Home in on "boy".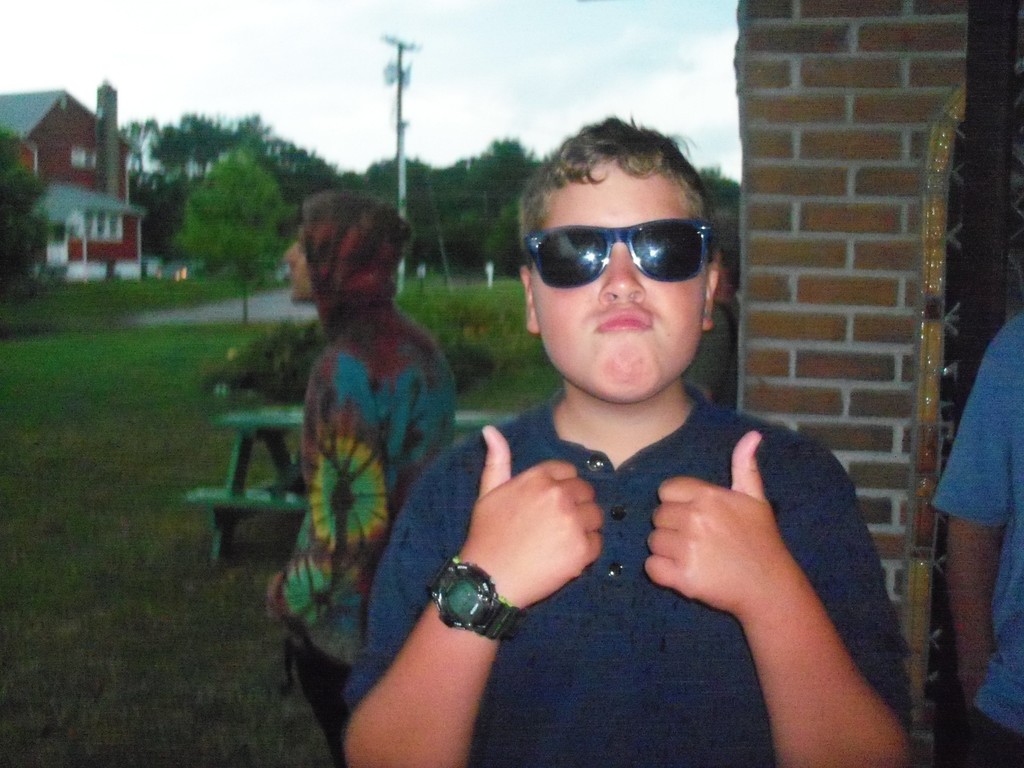
Homed in at bbox=[334, 113, 940, 767].
